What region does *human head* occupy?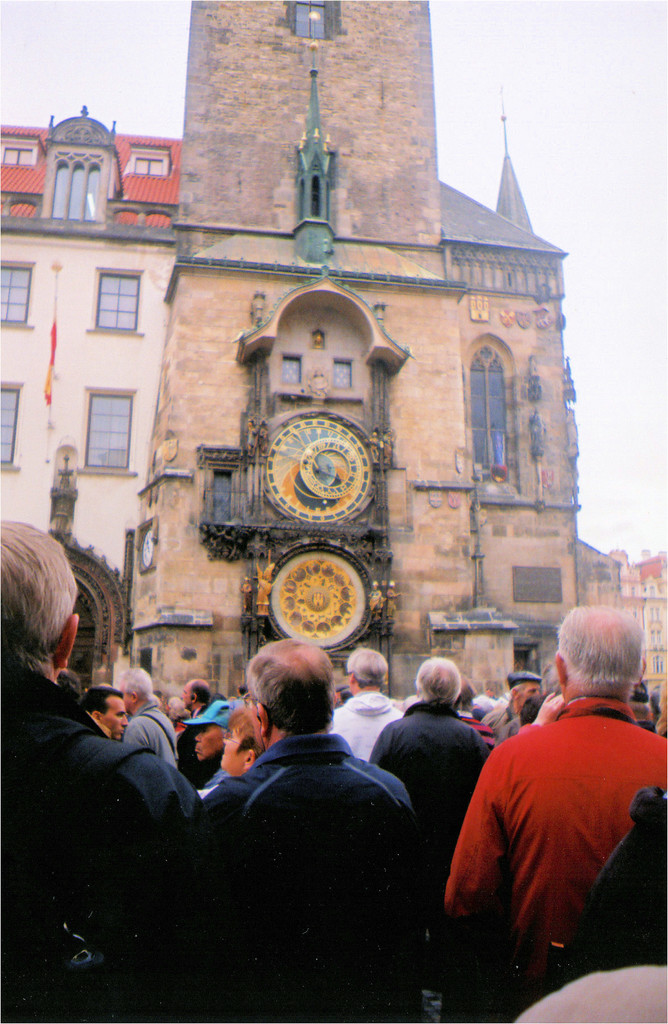
BBox(509, 671, 540, 709).
